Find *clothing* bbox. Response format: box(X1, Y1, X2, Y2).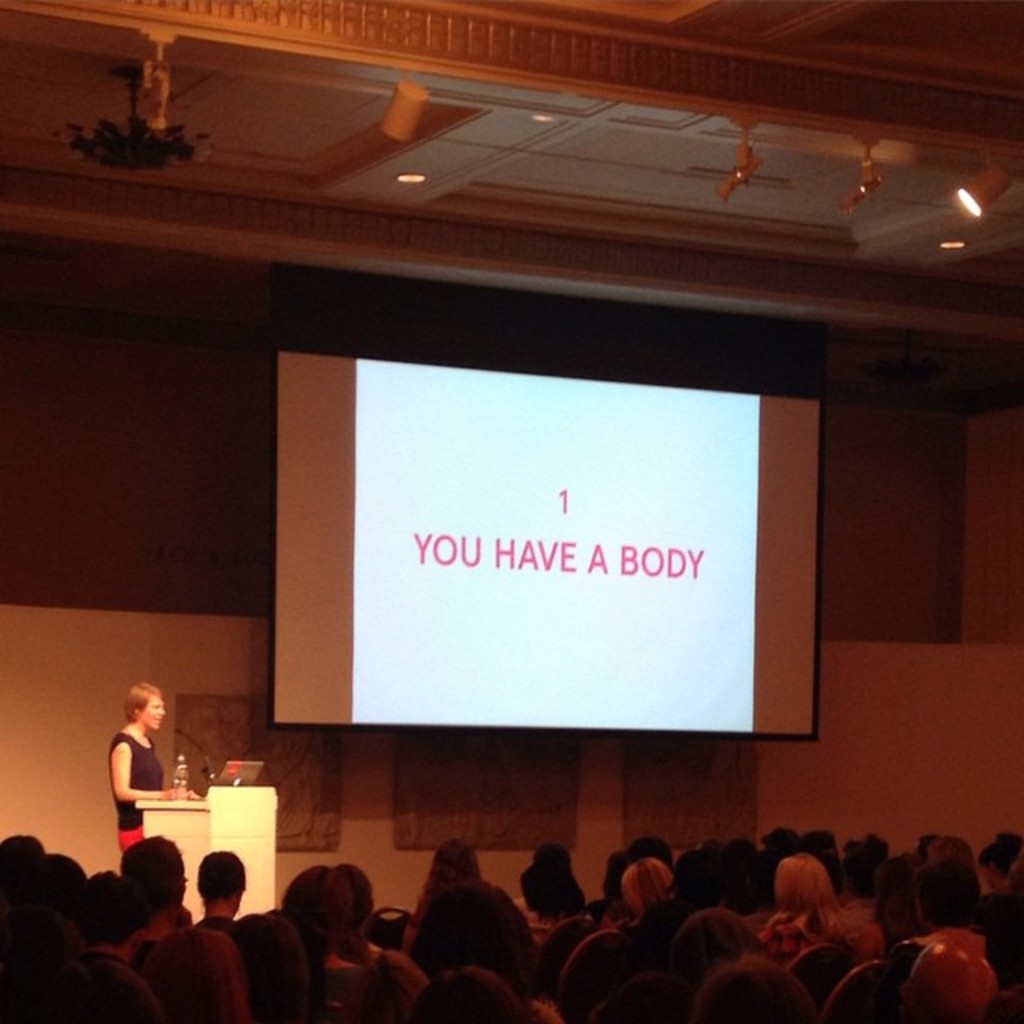
box(106, 730, 170, 826).
